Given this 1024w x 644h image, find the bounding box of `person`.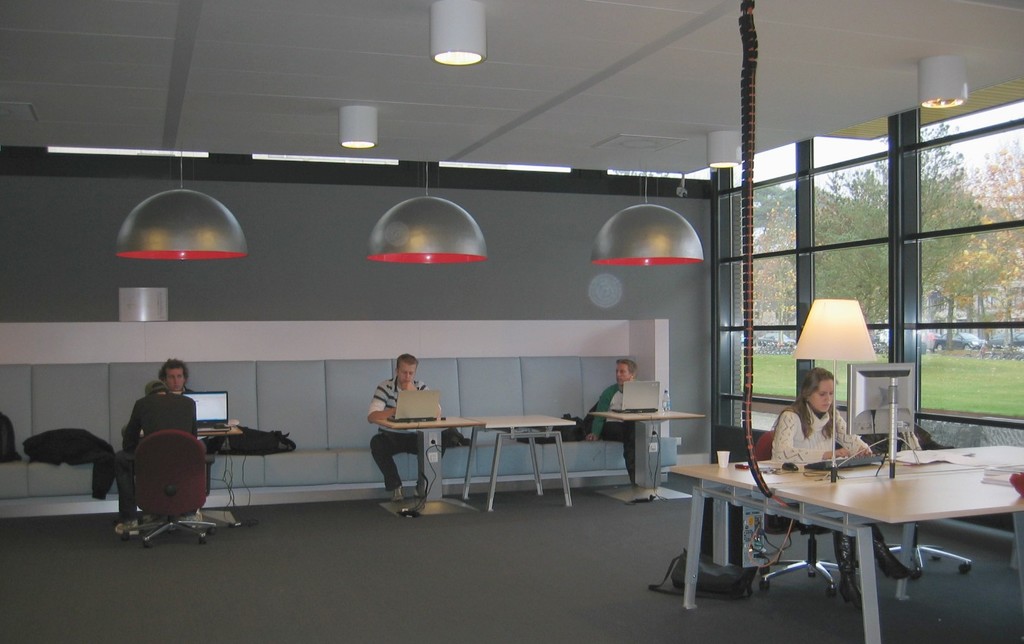
rect(114, 377, 200, 535).
